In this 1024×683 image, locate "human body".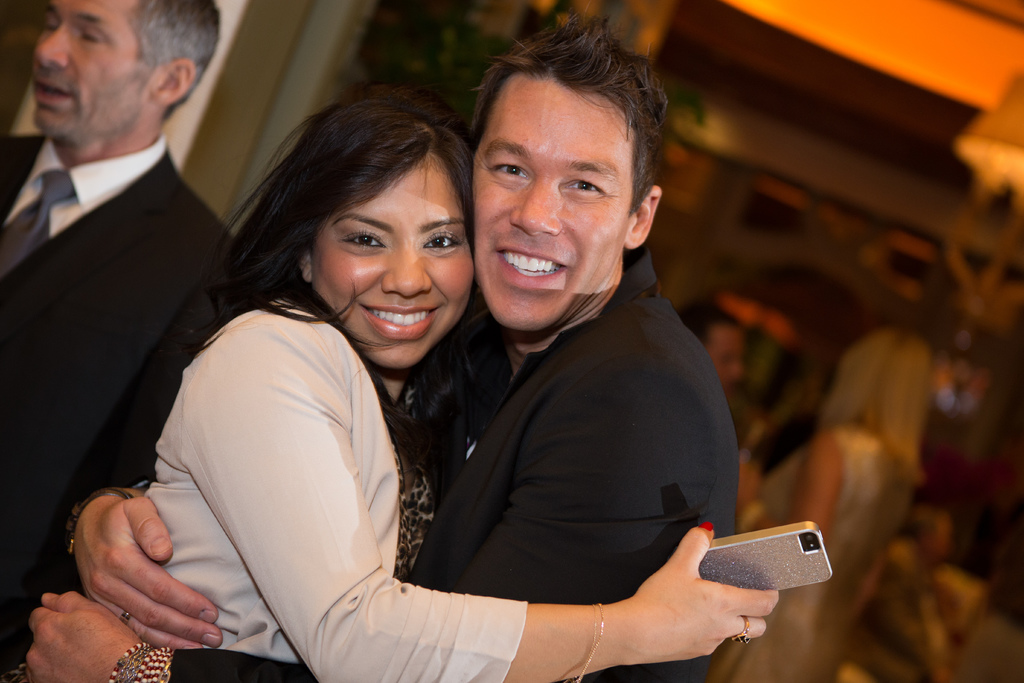
Bounding box: [left=717, top=320, right=932, bottom=682].
